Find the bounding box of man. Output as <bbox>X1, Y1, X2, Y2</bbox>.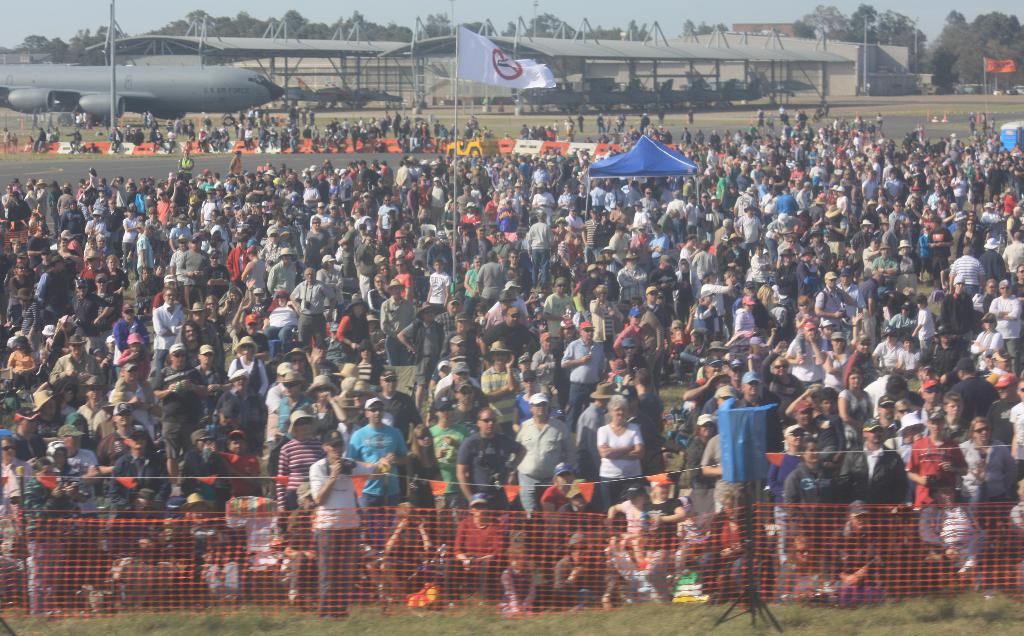
<bbox>97, 235, 111, 255</bbox>.
